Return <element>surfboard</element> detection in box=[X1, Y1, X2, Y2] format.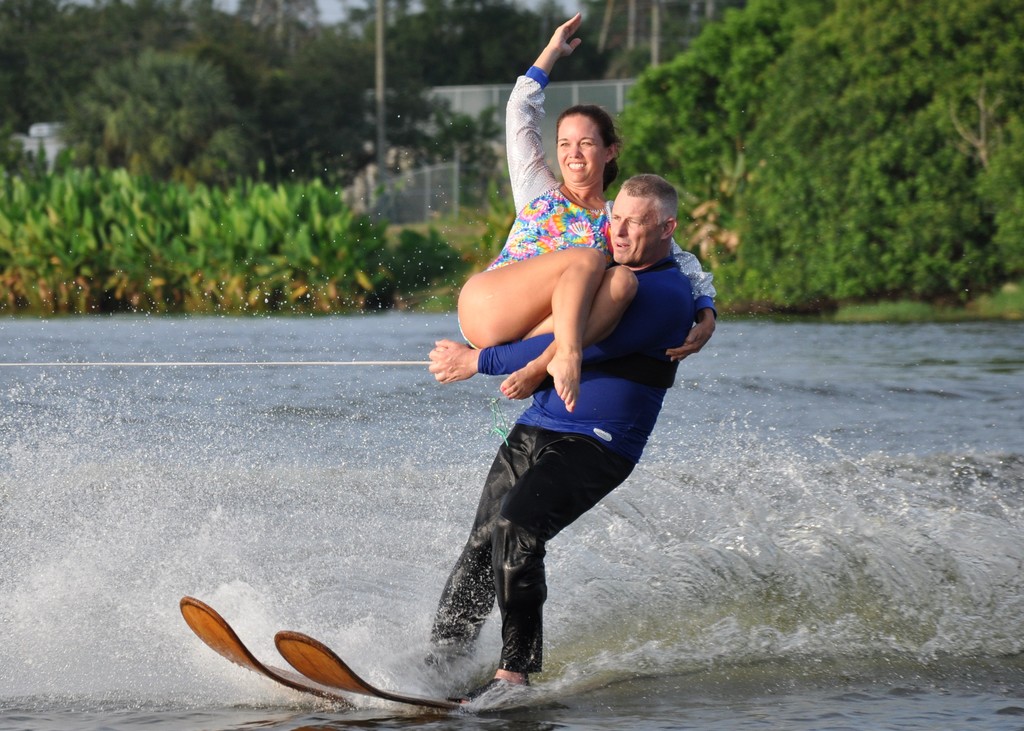
box=[179, 598, 358, 705].
